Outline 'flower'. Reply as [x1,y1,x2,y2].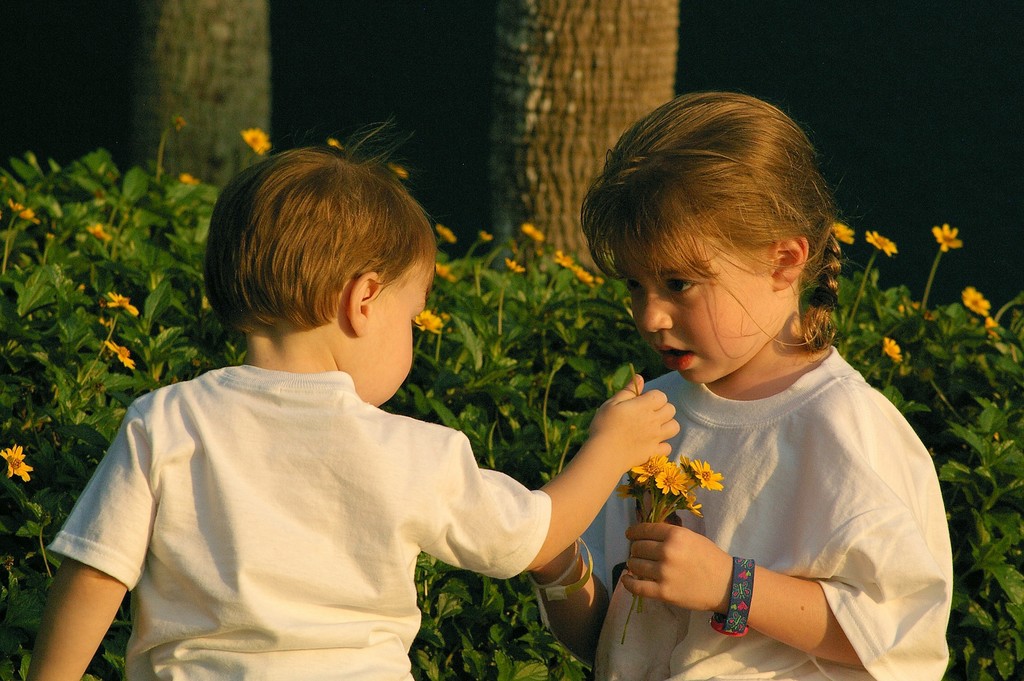
[830,222,854,244].
